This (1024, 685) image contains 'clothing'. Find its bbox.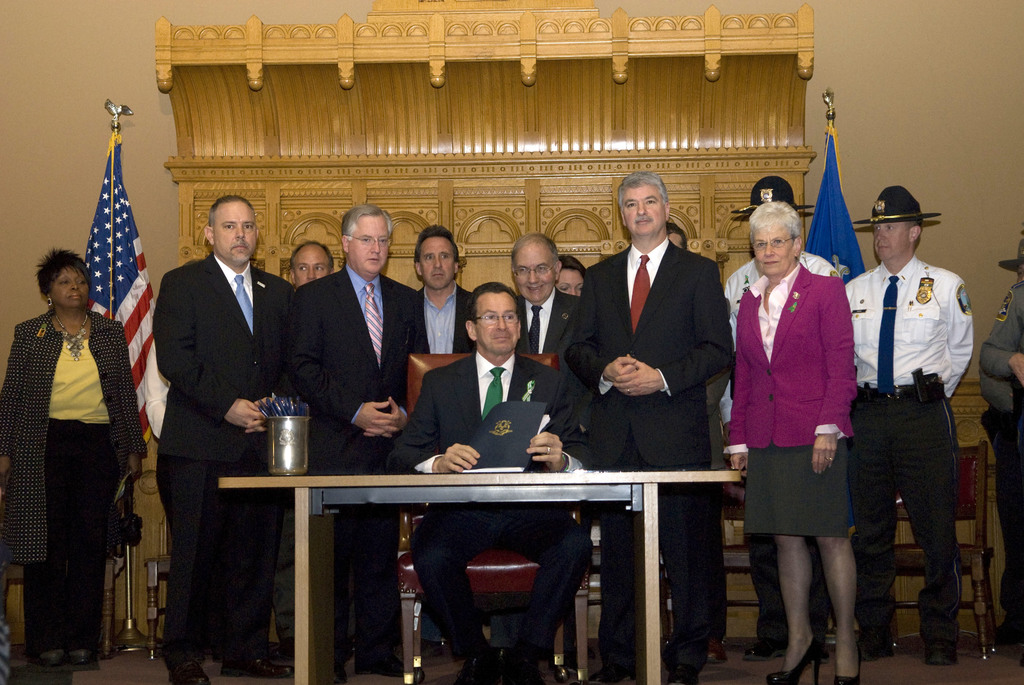
{"left": 291, "top": 269, "right": 429, "bottom": 678}.
